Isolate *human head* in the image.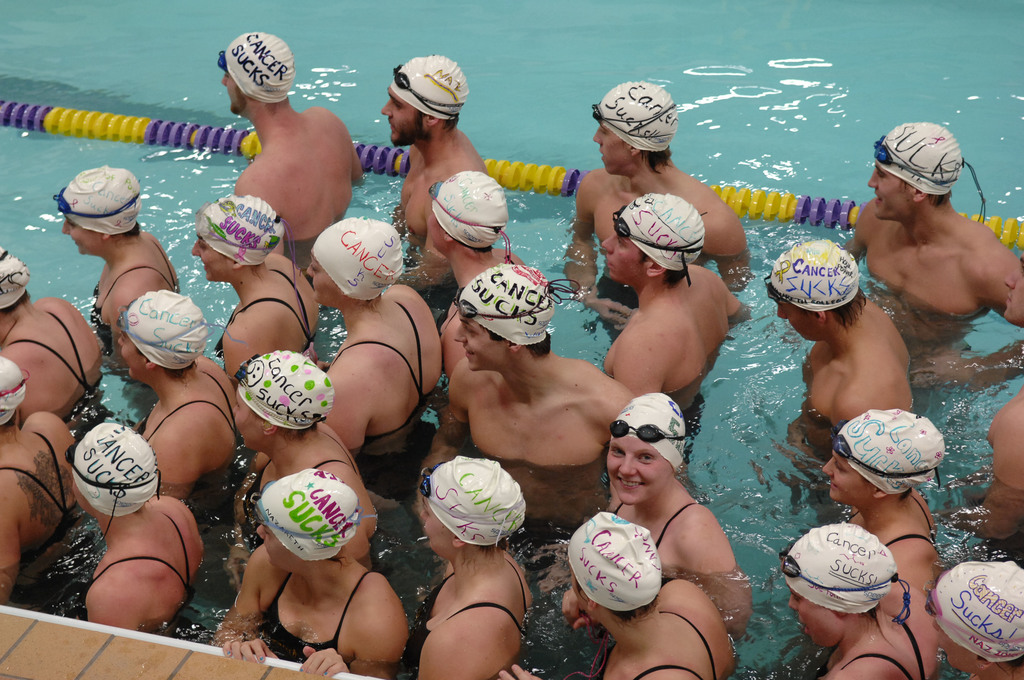
Isolated region: pyautogui.locateOnScreen(70, 420, 159, 517).
